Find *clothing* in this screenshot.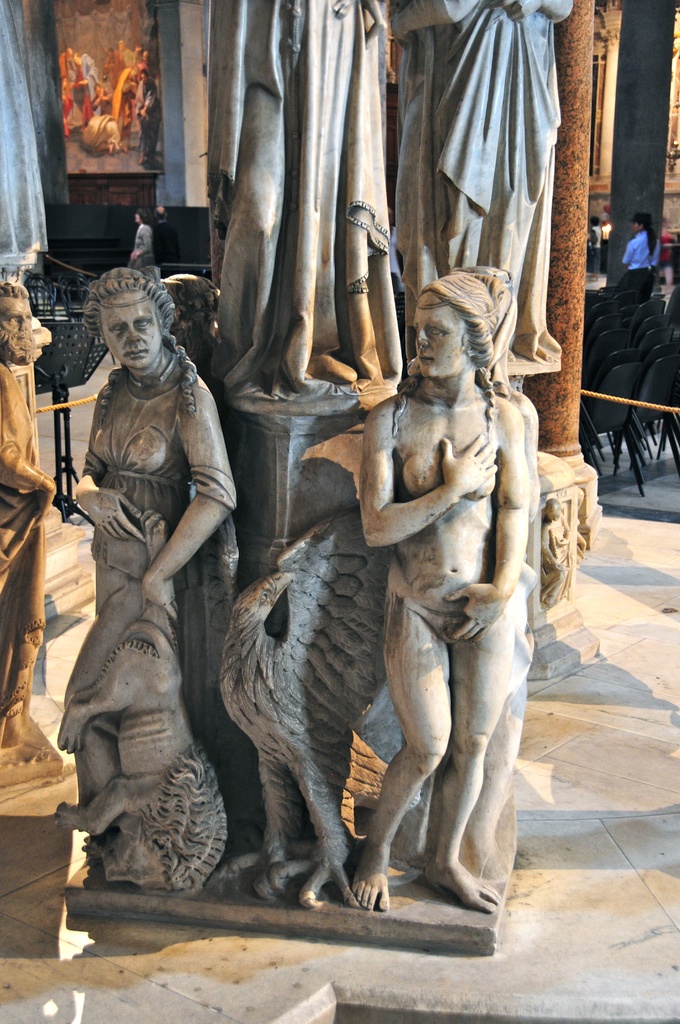
The bounding box for *clothing* is [x1=209, y1=0, x2=400, y2=410].
